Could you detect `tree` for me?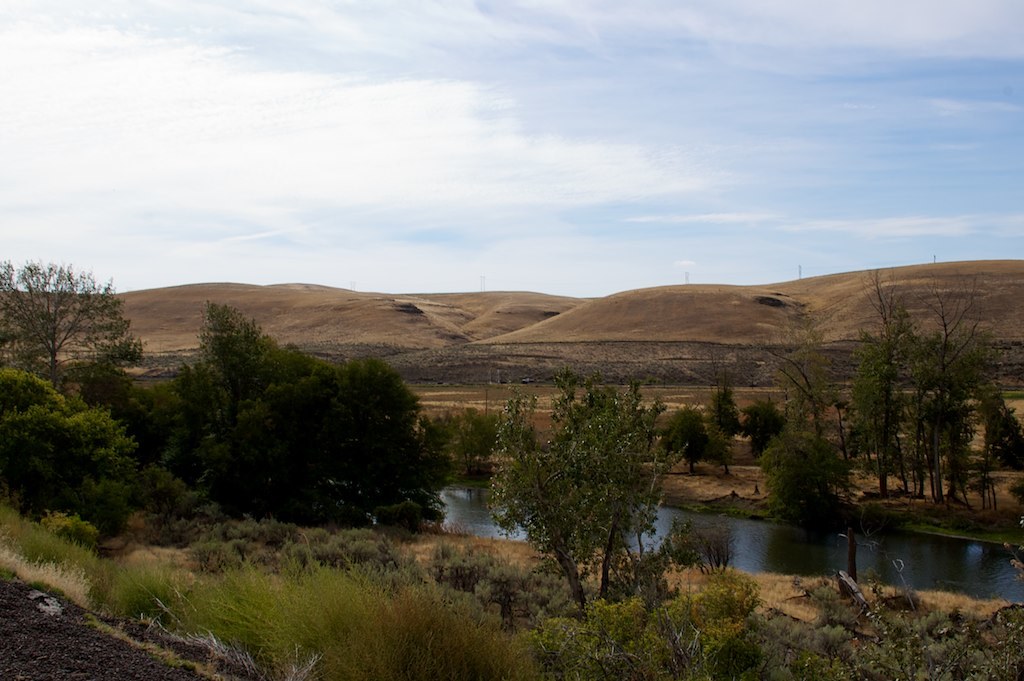
Detection result: (148,304,278,481).
